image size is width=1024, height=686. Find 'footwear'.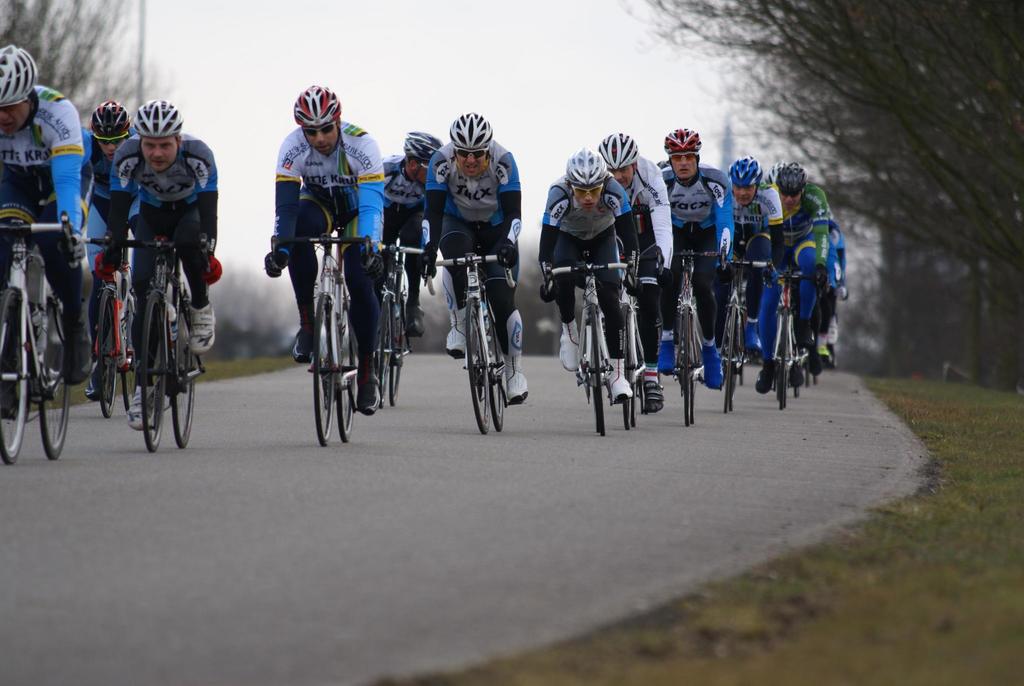
(x1=656, y1=339, x2=680, y2=372).
